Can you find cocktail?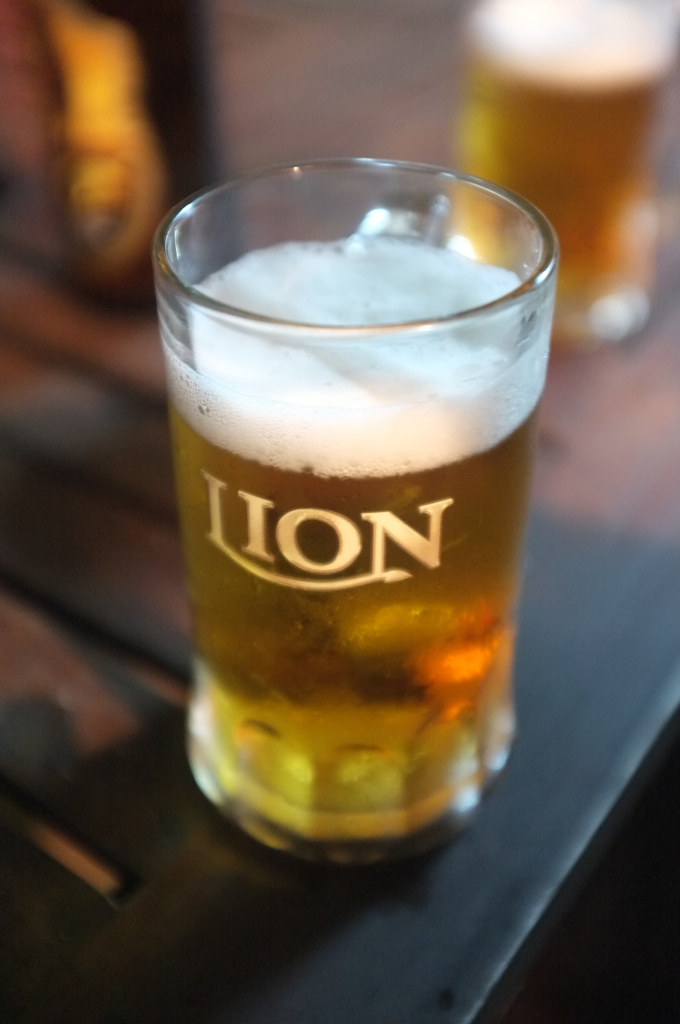
Yes, bounding box: (left=152, top=154, right=571, bottom=900).
